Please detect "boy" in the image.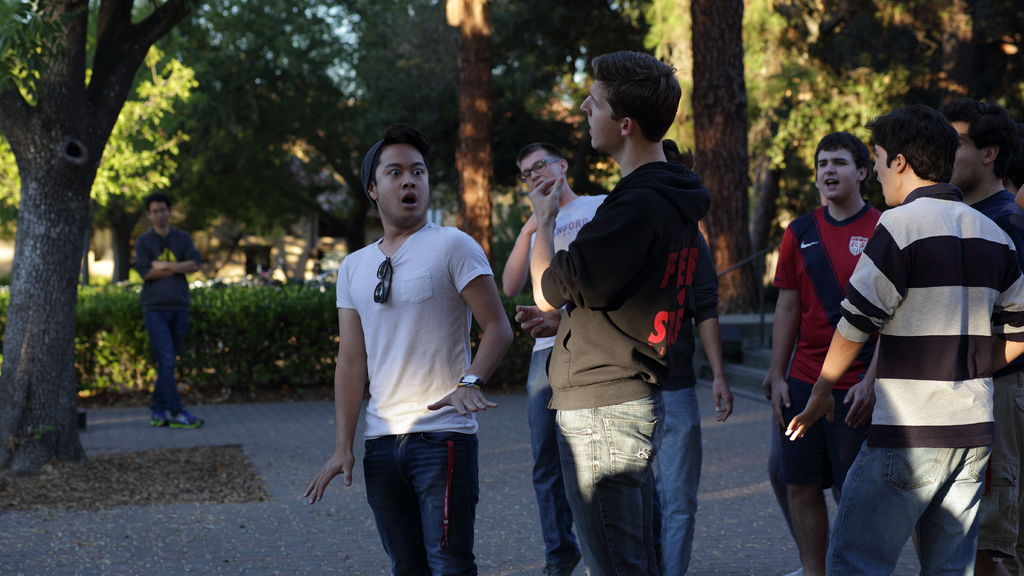
(x1=785, y1=106, x2=1023, y2=575).
